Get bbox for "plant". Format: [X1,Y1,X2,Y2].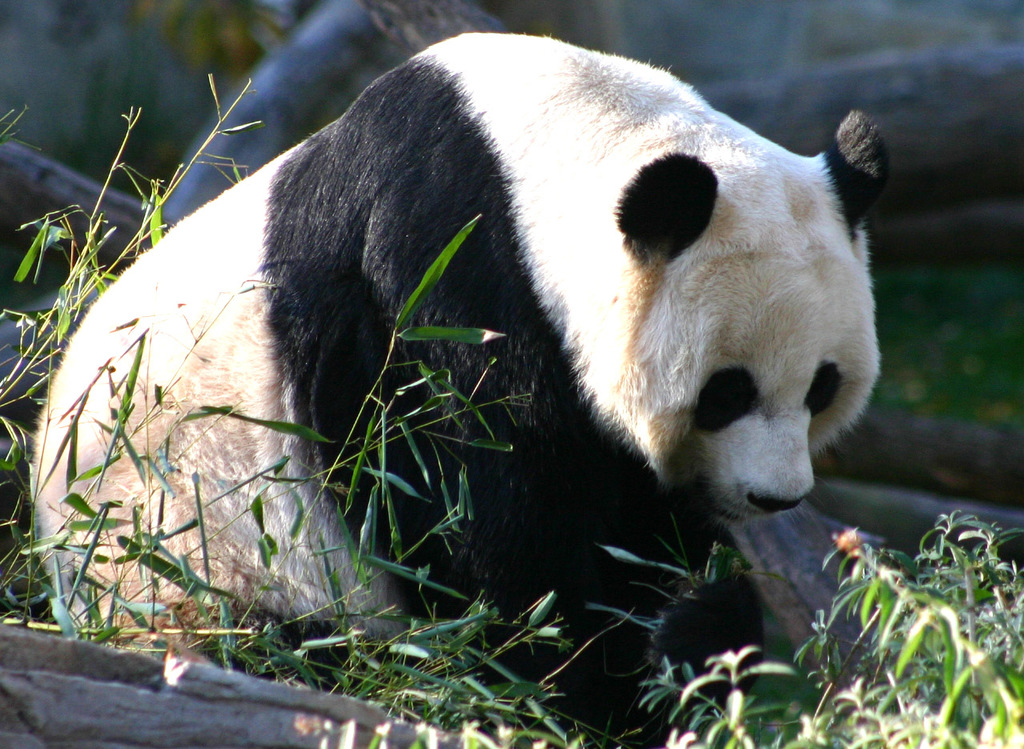
[641,638,840,748].
